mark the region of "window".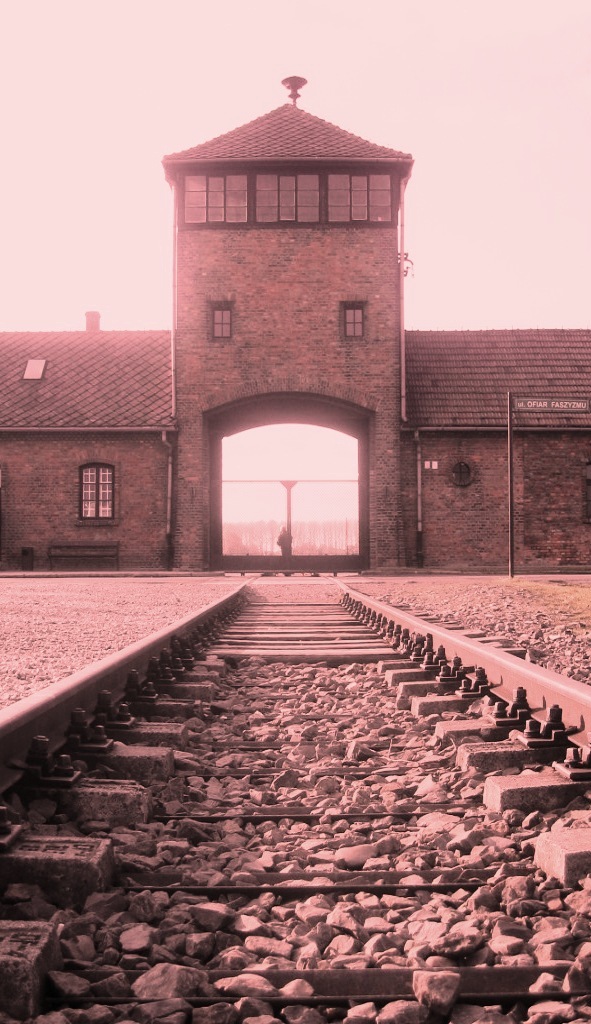
Region: x1=320 y1=169 x2=401 y2=222.
